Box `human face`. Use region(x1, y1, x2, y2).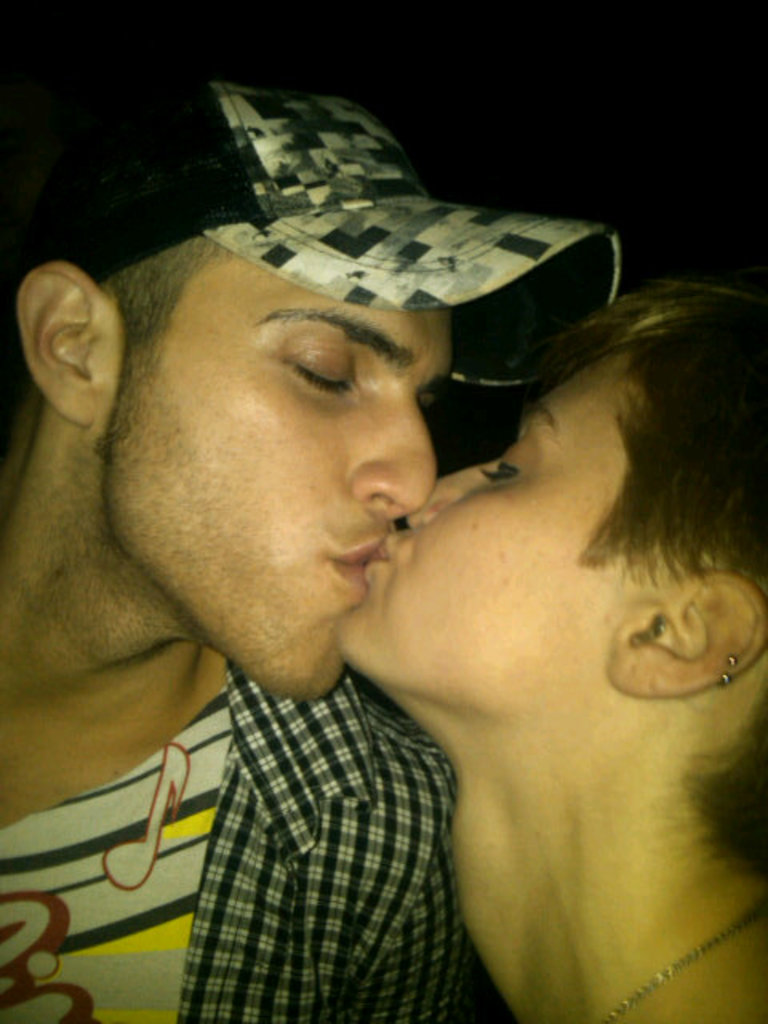
region(334, 341, 666, 670).
